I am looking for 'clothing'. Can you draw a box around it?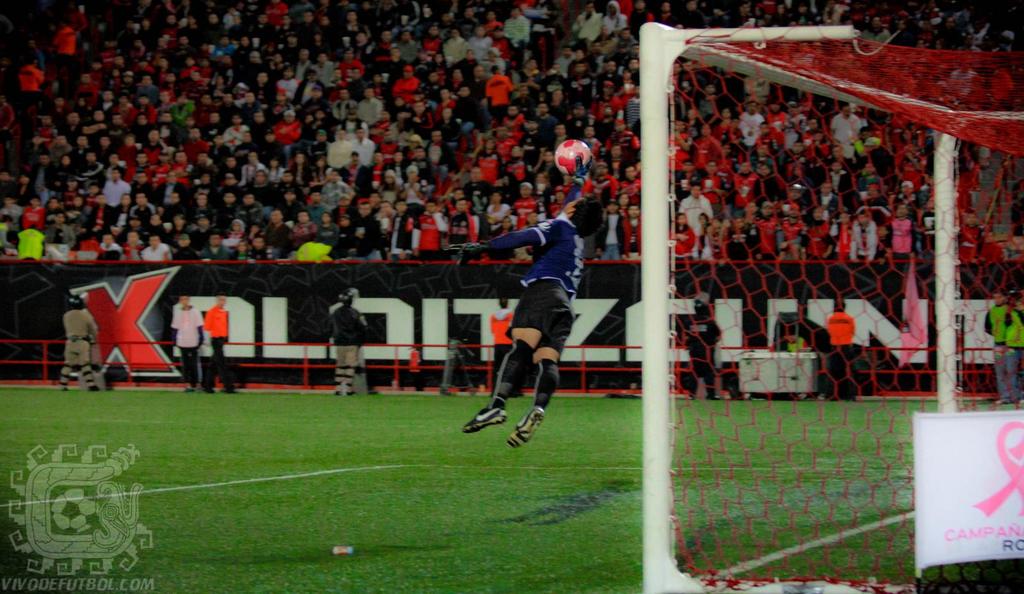
Sure, the bounding box is bbox=(330, 303, 374, 391).
